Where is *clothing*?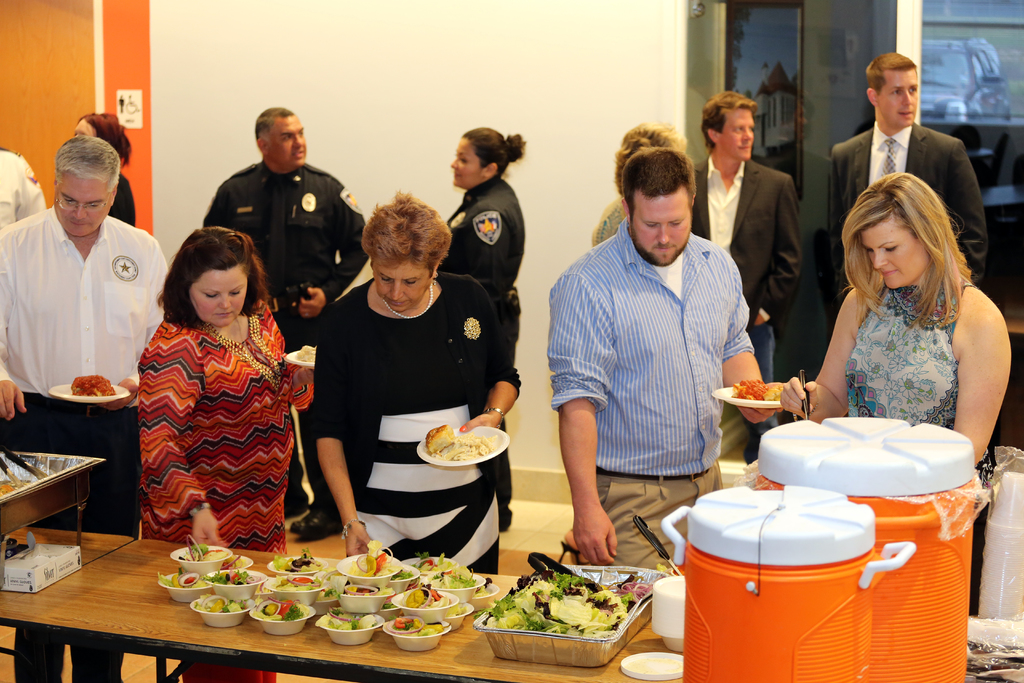
BBox(319, 272, 519, 575).
